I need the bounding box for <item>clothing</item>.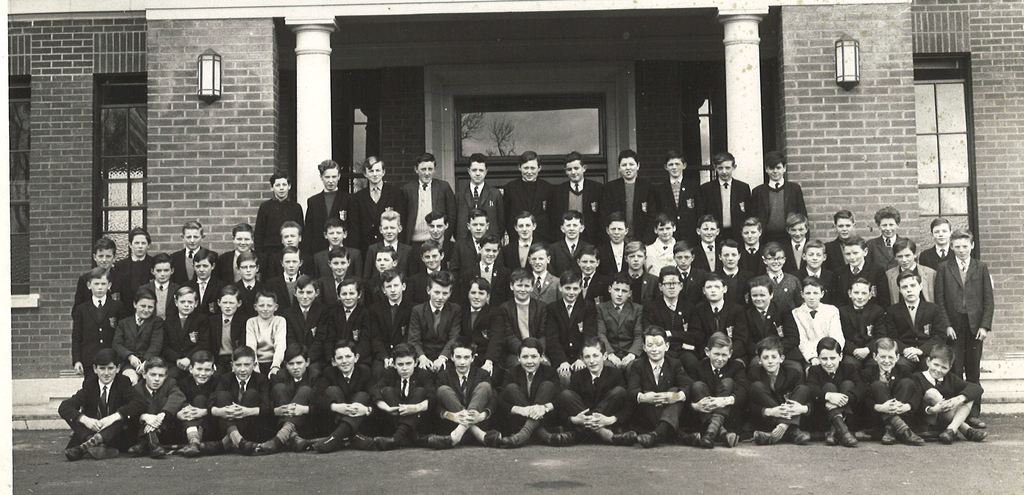
Here it is: {"x1": 411, "y1": 274, "x2": 468, "y2": 292}.
